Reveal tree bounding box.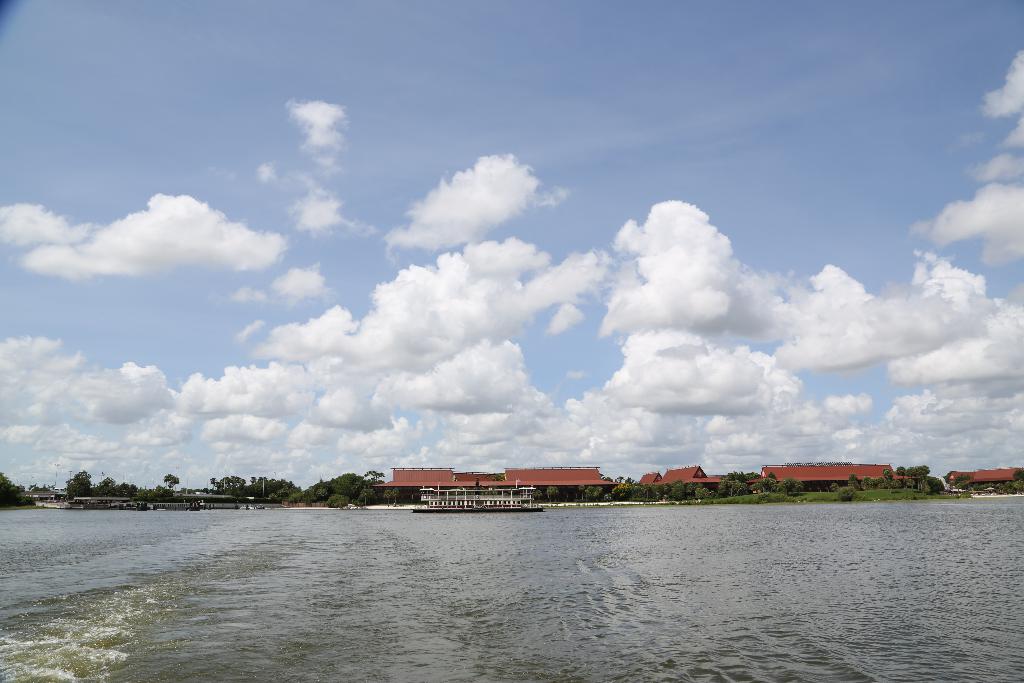
Revealed: crop(95, 478, 122, 503).
